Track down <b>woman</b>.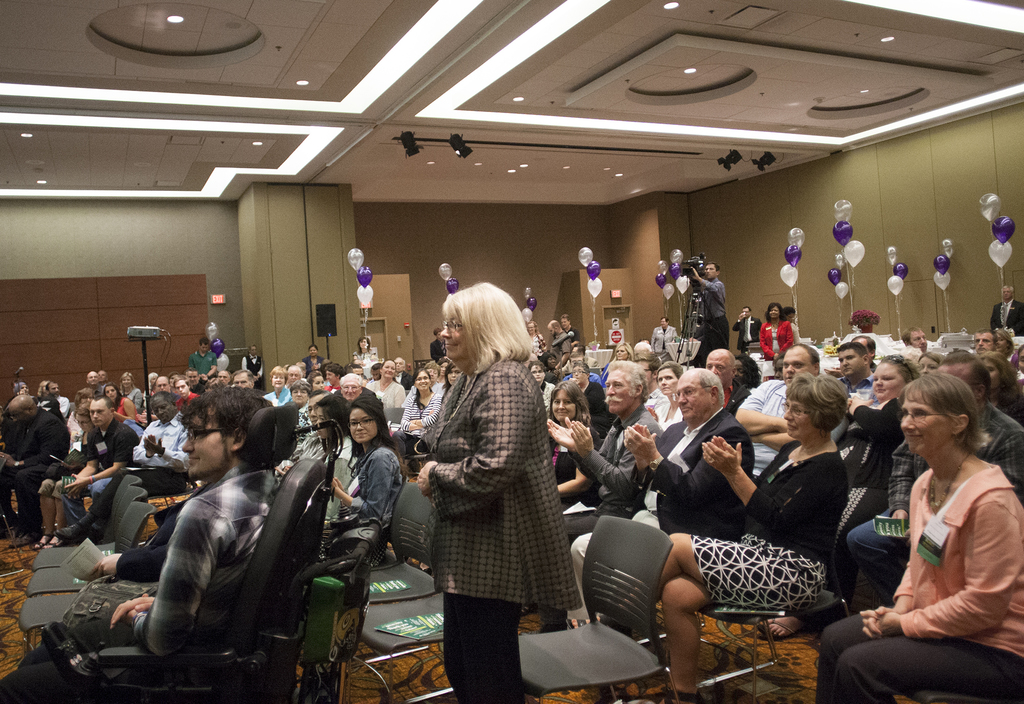
Tracked to [366, 359, 406, 410].
